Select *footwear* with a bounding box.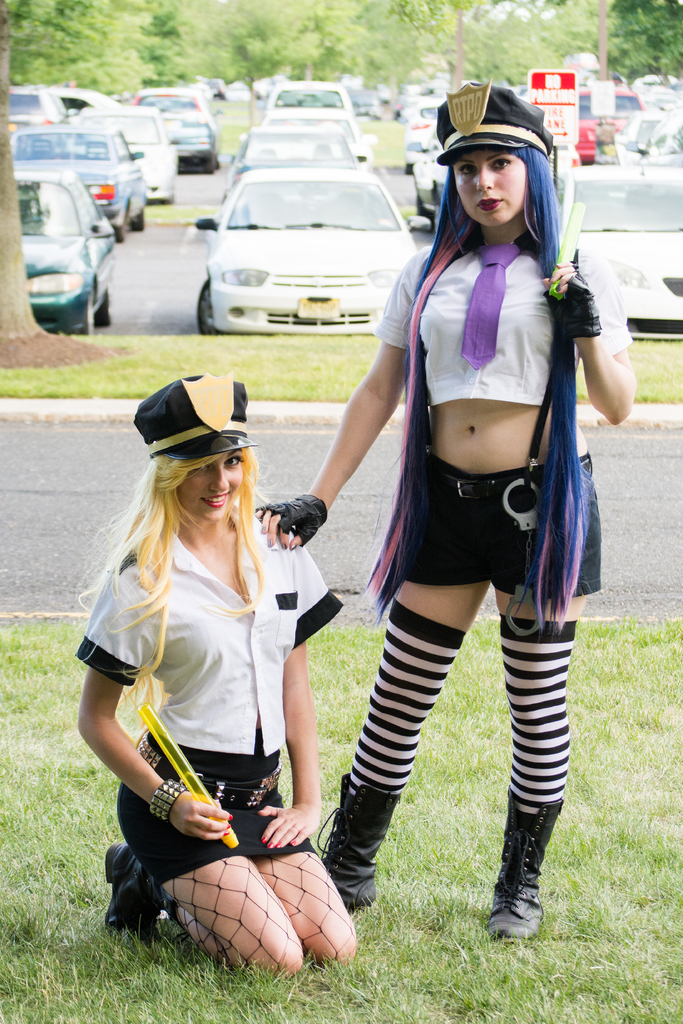
[left=318, top=773, right=397, bottom=906].
